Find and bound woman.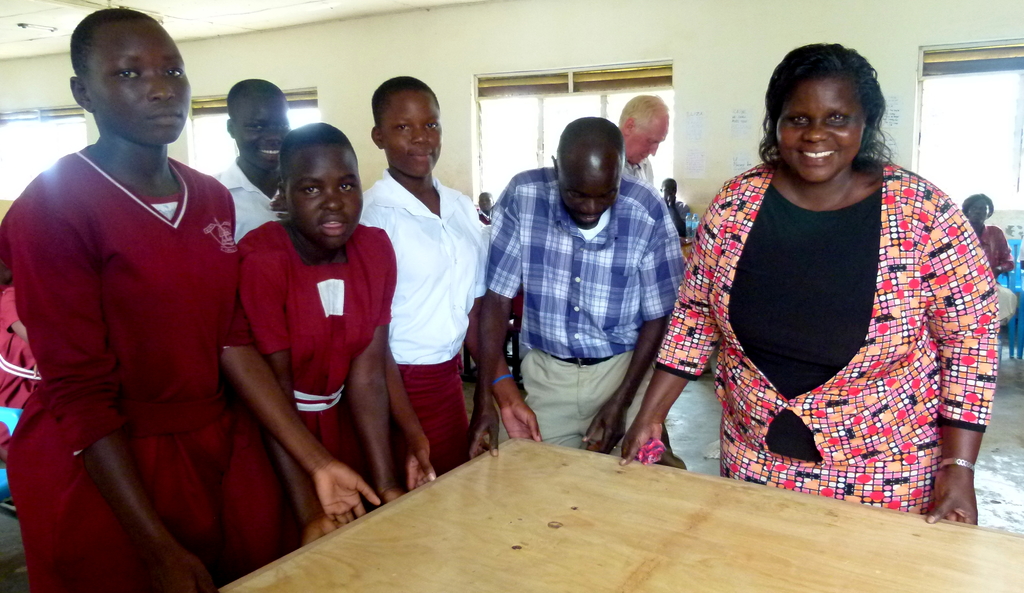
Bound: 357,74,486,491.
